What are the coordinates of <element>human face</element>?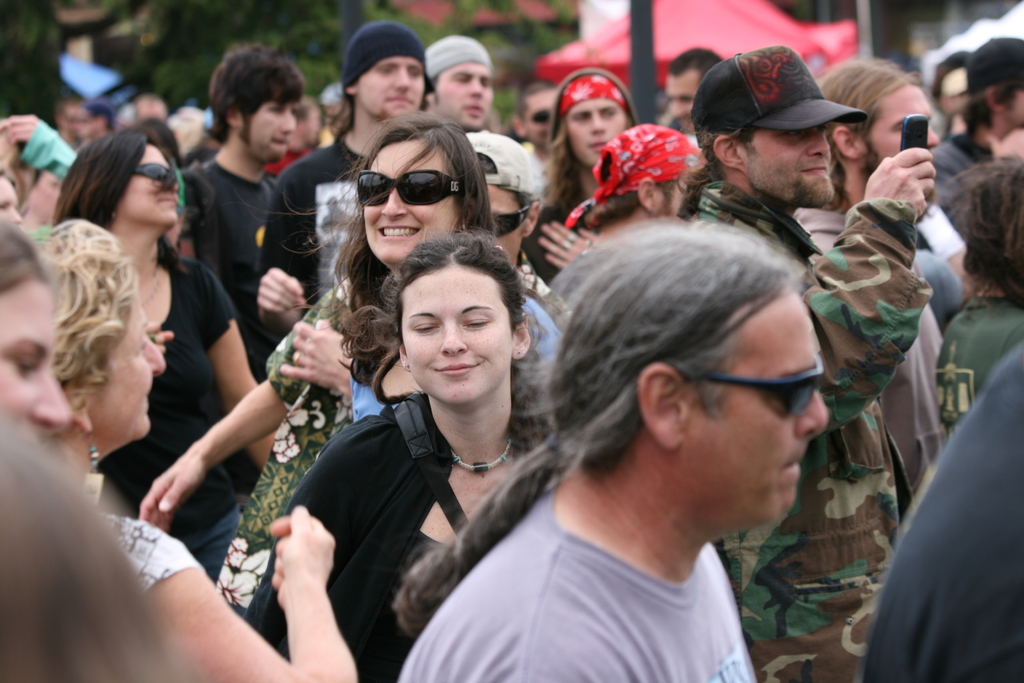
<region>749, 129, 828, 207</region>.
